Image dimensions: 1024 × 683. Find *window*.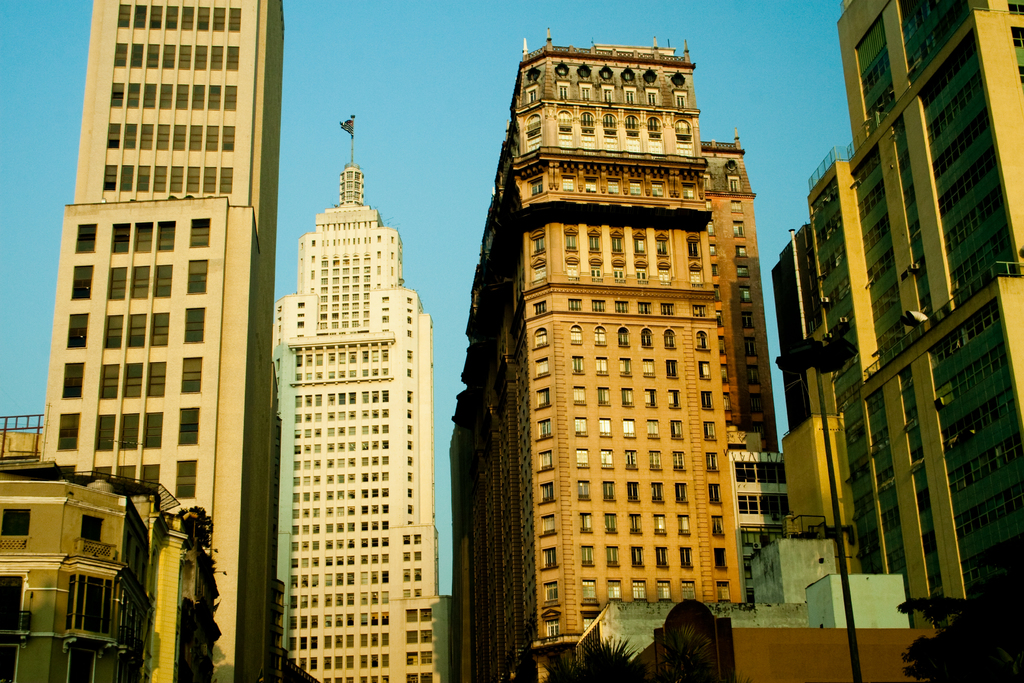
547, 582, 559, 601.
